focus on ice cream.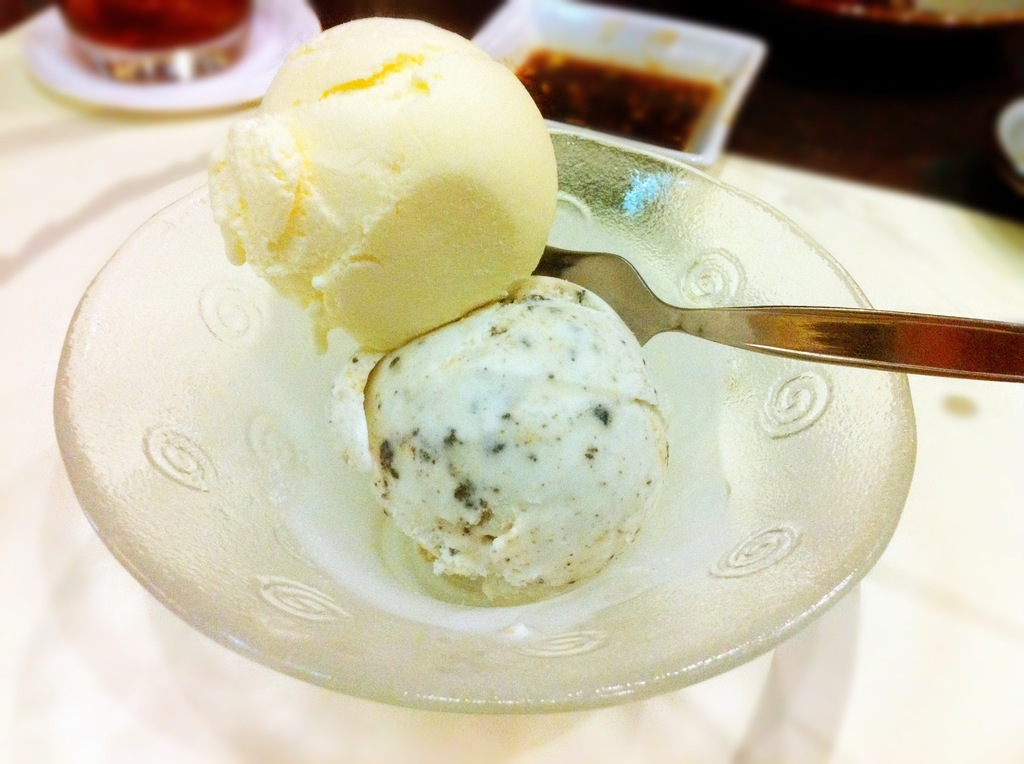
Focused at 197,11,563,357.
